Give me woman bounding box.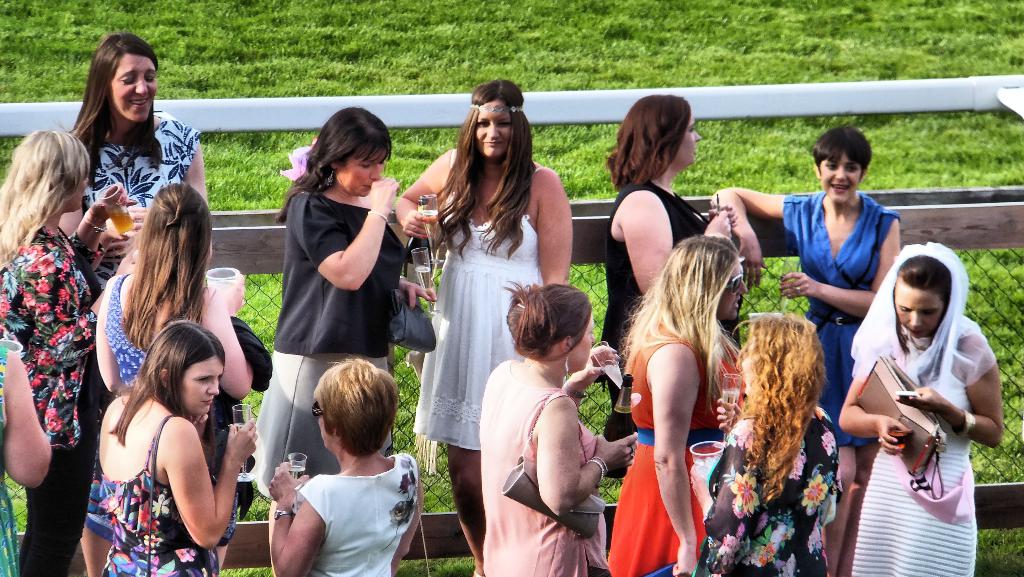
(left=248, top=102, right=442, bottom=501).
